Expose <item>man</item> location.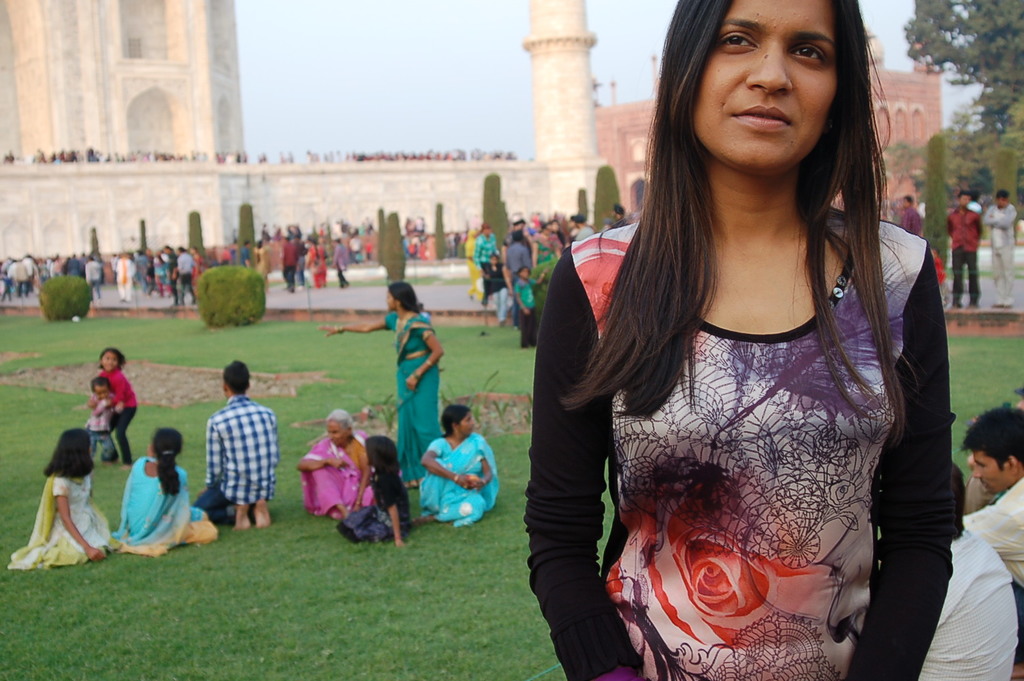
Exposed at locate(185, 359, 272, 533).
